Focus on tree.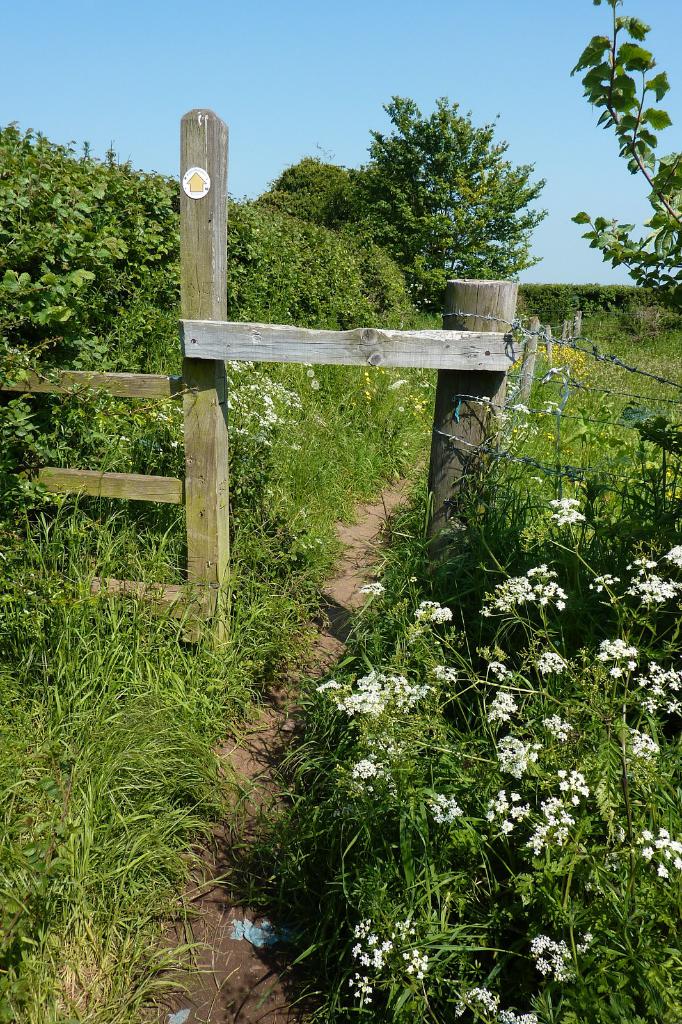
Focused at (left=316, top=81, right=567, bottom=317).
